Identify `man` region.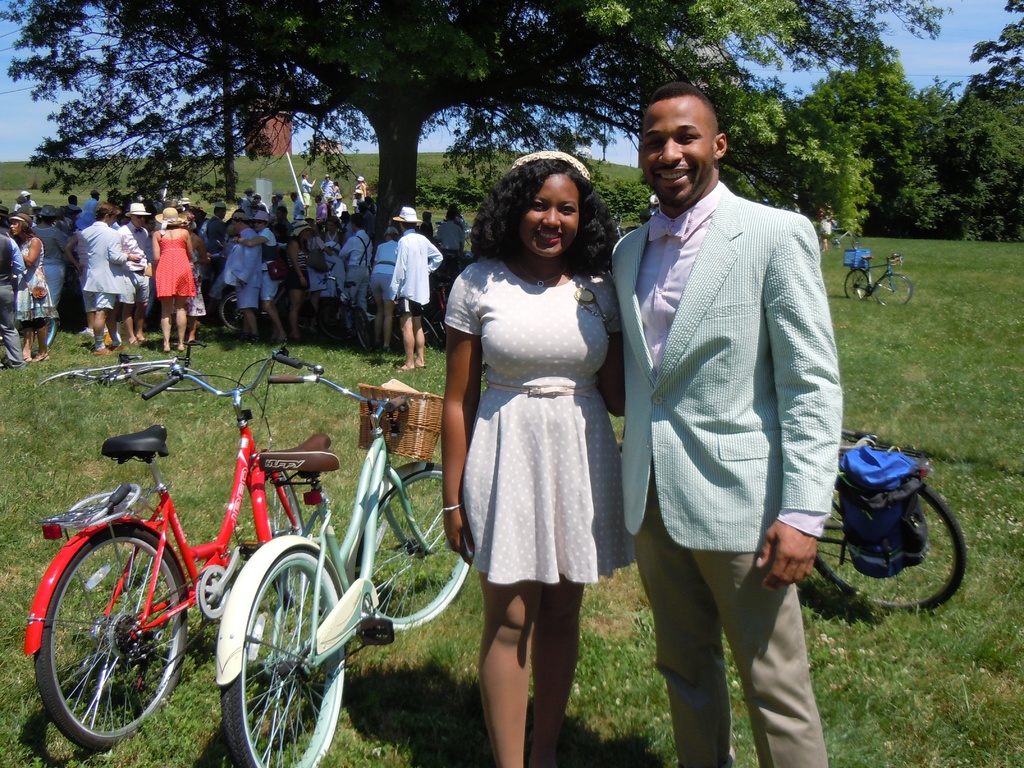
Region: bbox=(218, 208, 263, 344).
